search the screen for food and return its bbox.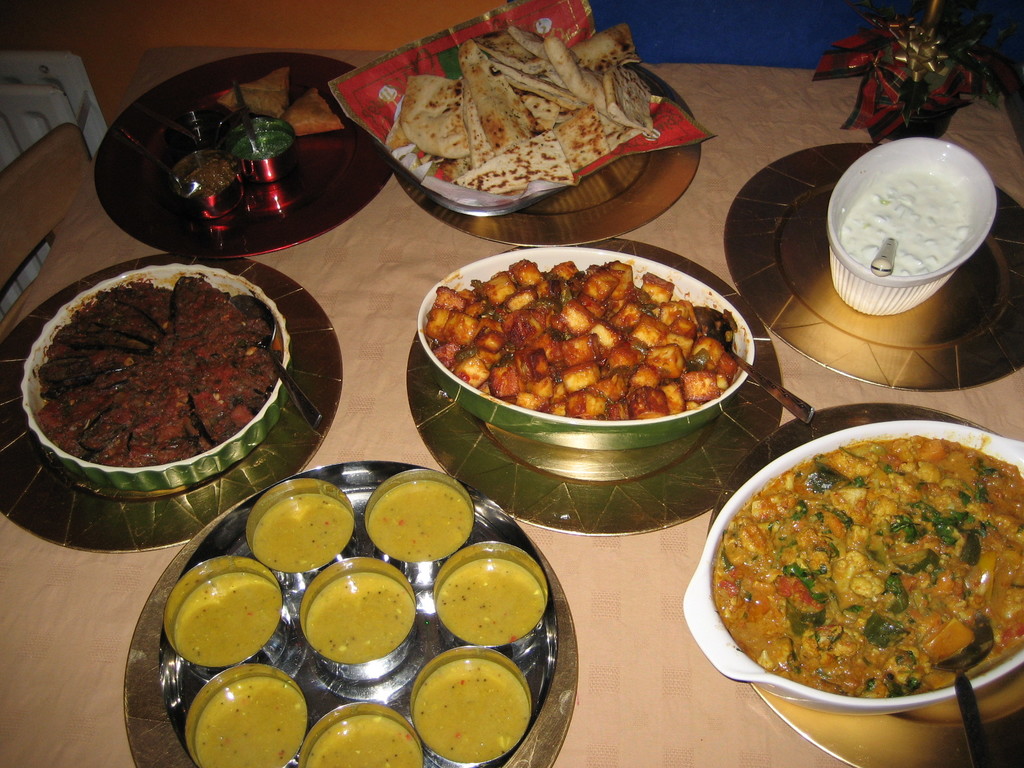
Found: pyautogui.locateOnScreen(184, 157, 239, 195).
